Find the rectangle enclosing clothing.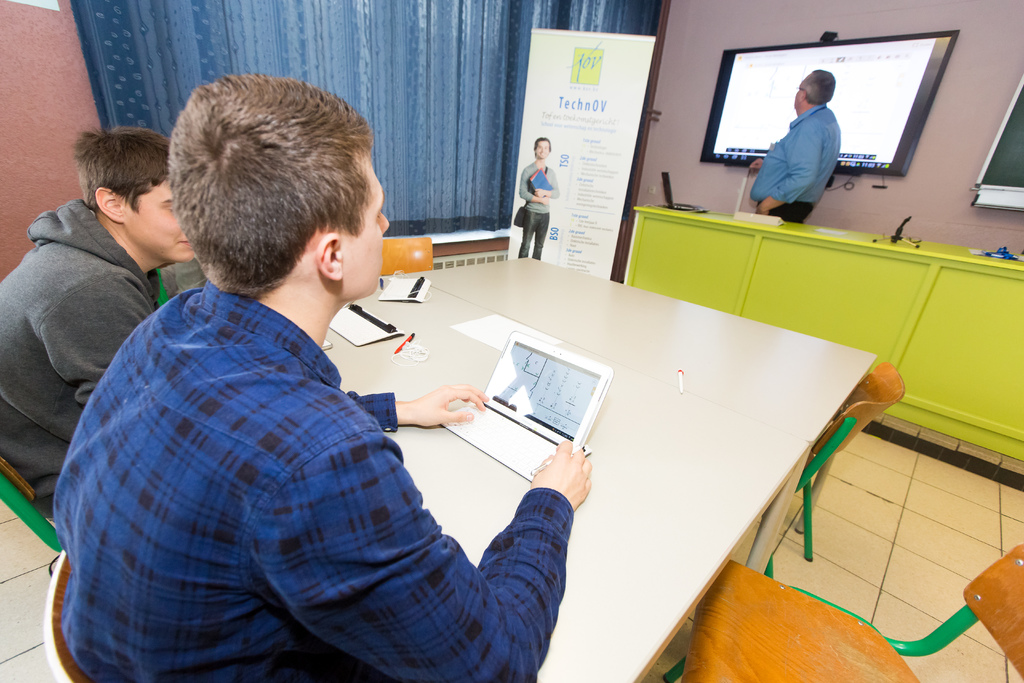
left=61, top=203, right=557, bottom=682.
